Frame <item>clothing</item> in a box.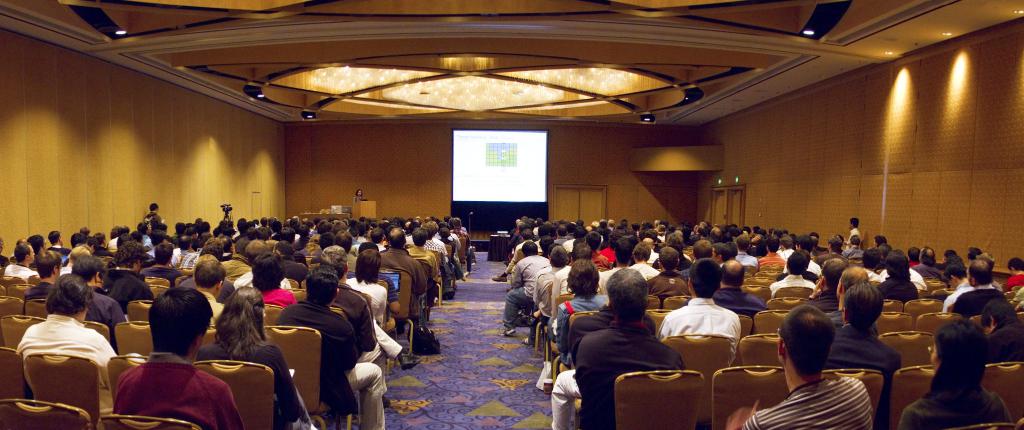
894/379/1008/429.
